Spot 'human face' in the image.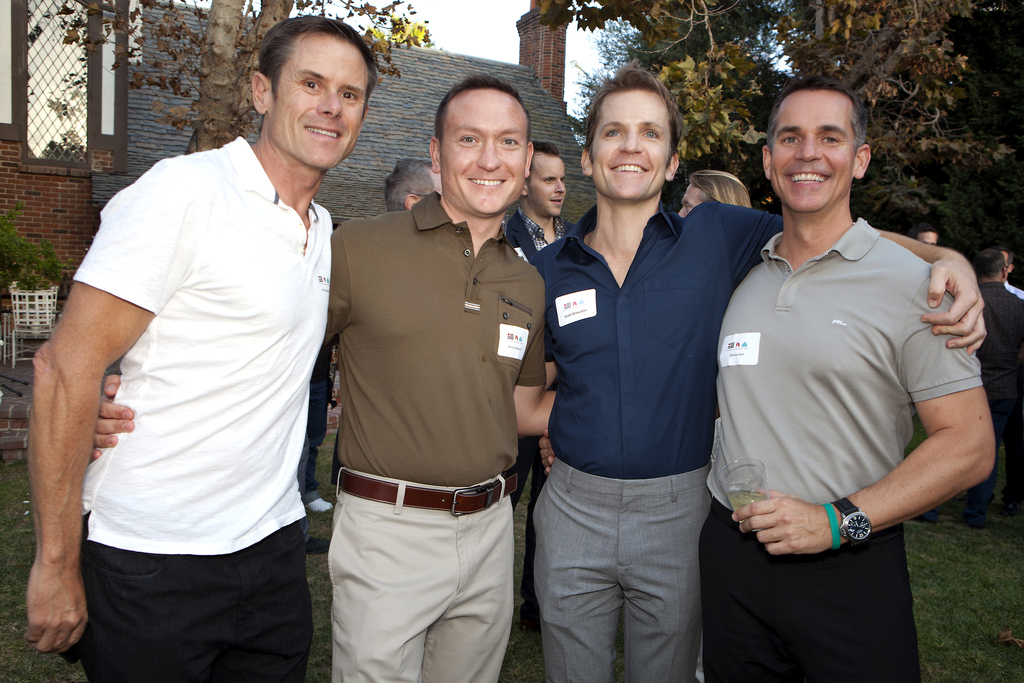
'human face' found at <bbox>769, 92, 852, 215</bbox>.
